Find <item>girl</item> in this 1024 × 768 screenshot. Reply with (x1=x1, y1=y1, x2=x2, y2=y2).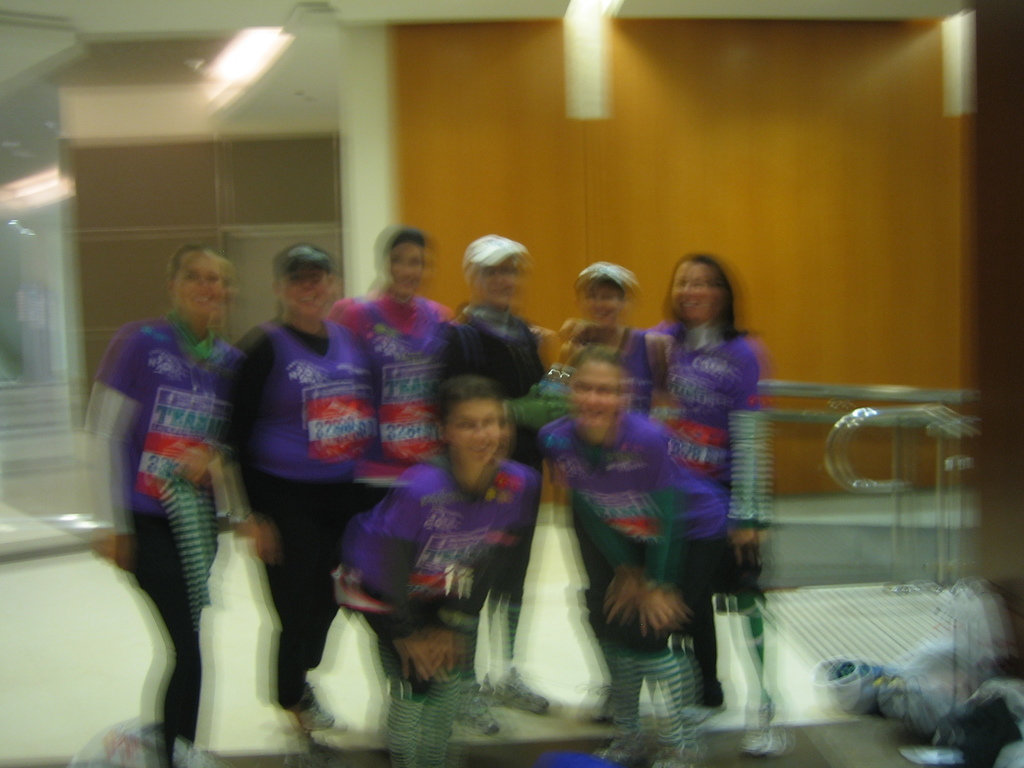
(x1=541, y1=341, x2=726, y2=764).
